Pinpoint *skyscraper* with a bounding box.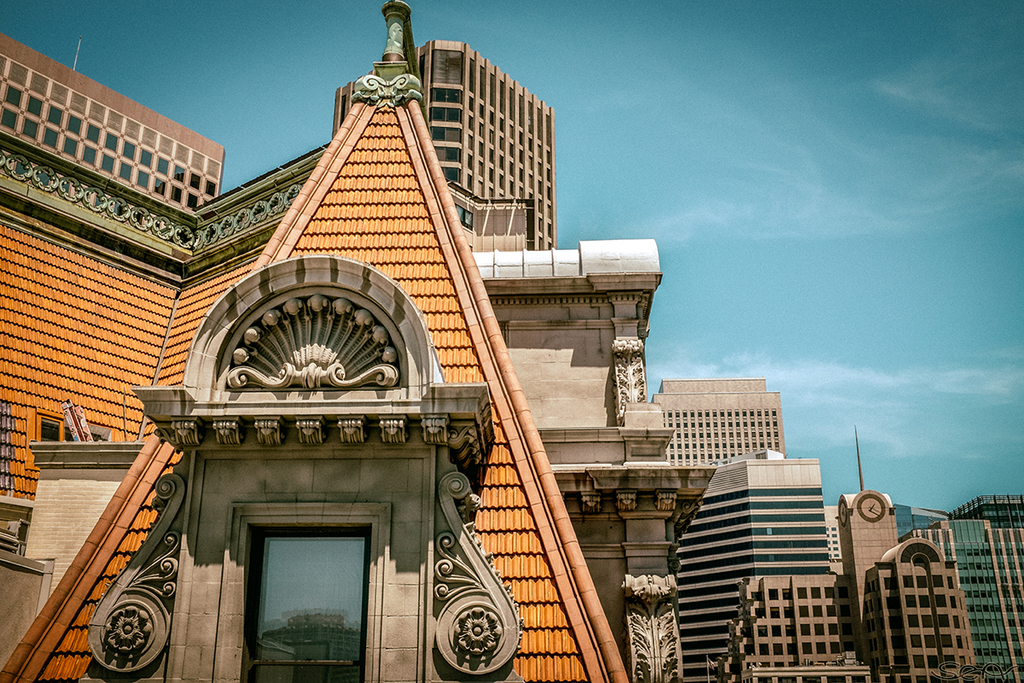
BBox(946, 486, 1023, 530).
